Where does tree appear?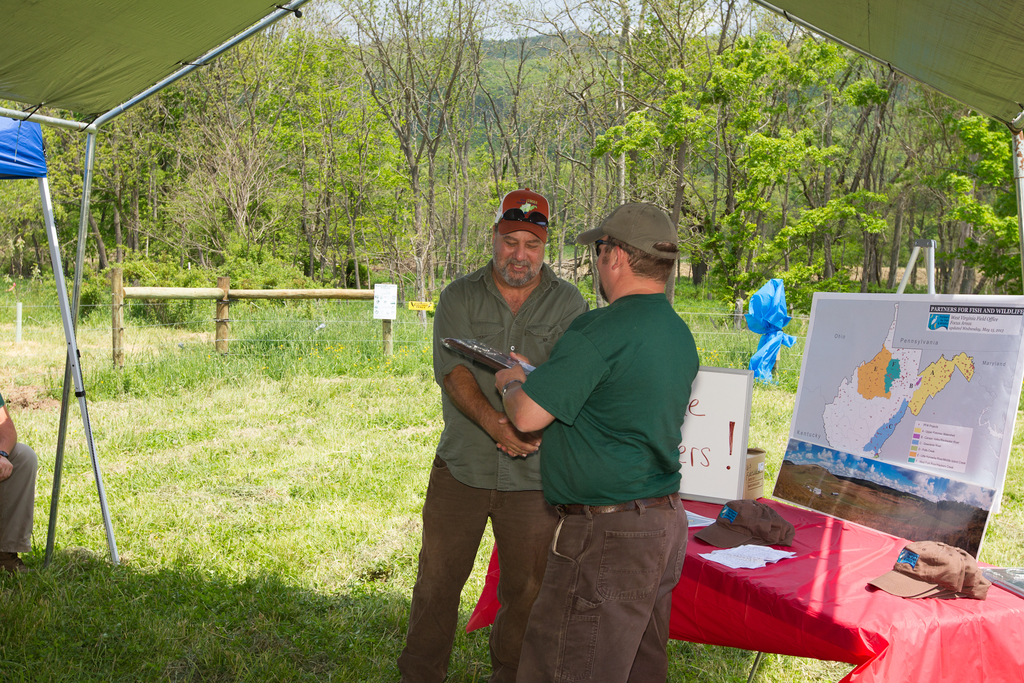
Appears at pyautogui.locateOnScreen(594, 28, 893, 330).
